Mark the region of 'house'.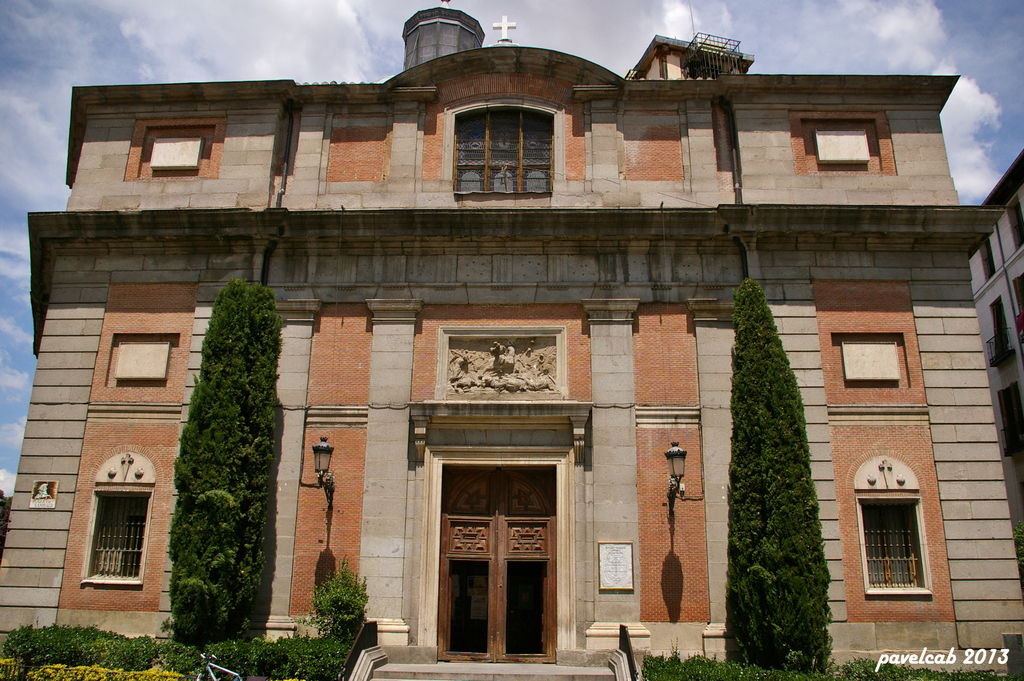
Region: (969, 144, 1023, 591).
